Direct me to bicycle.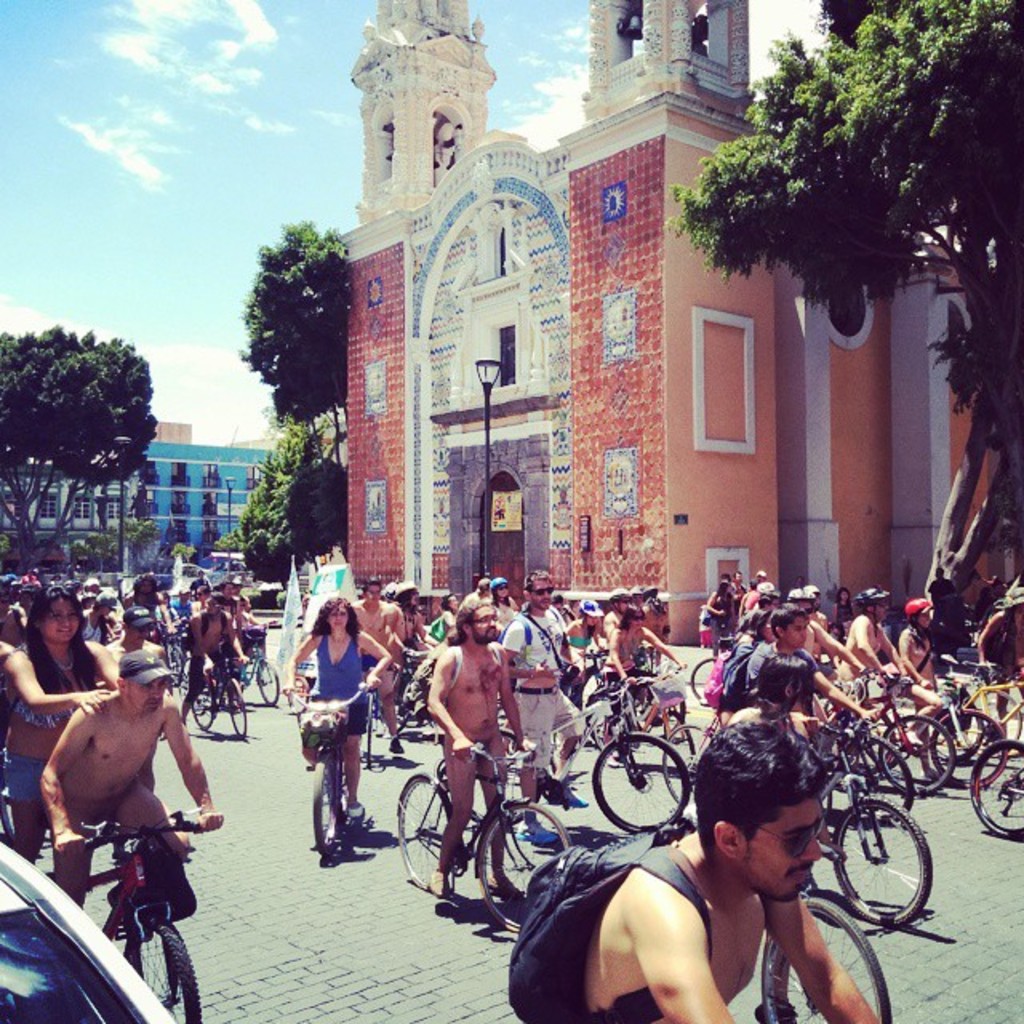
Direction: [left=389, top=712, right=563, bottom=954].
